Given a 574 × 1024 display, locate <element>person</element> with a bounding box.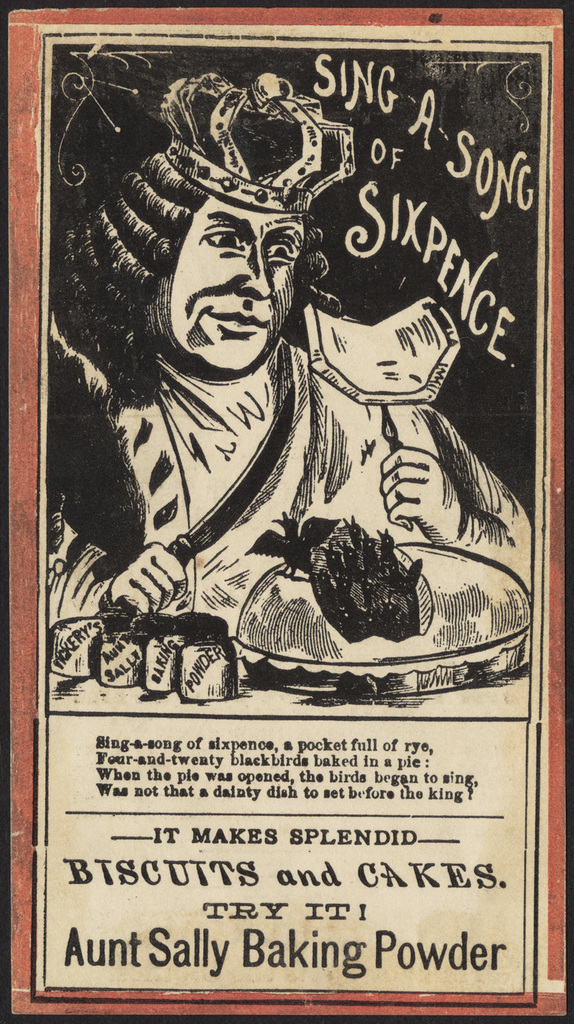
Located: BBox(27, 89, 509, 606).
